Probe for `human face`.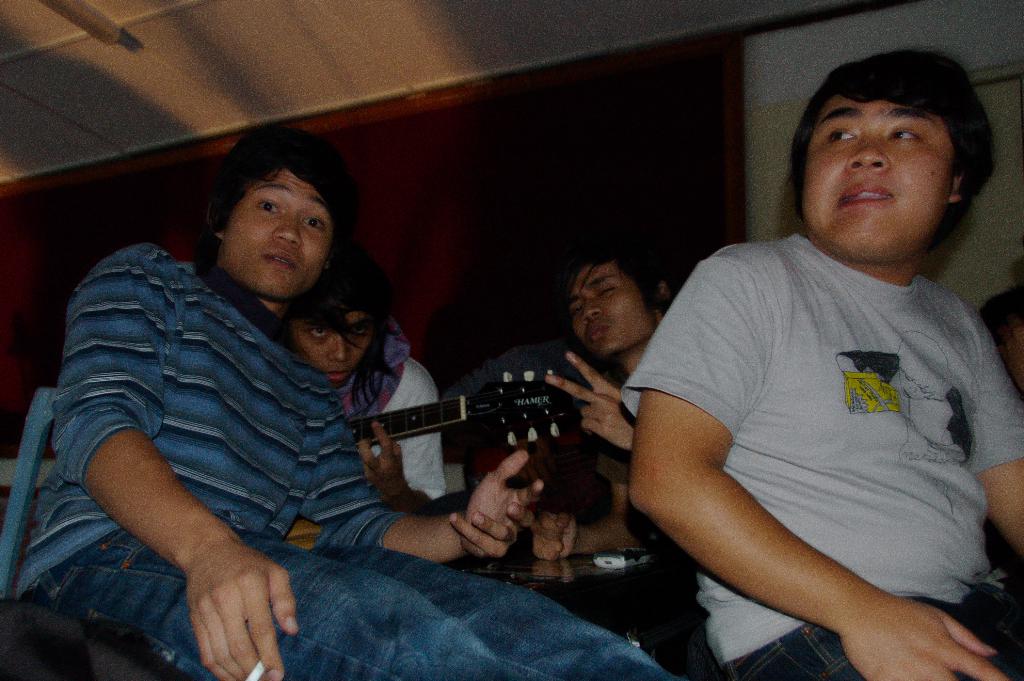
Probe result: 573,266,655,349.
